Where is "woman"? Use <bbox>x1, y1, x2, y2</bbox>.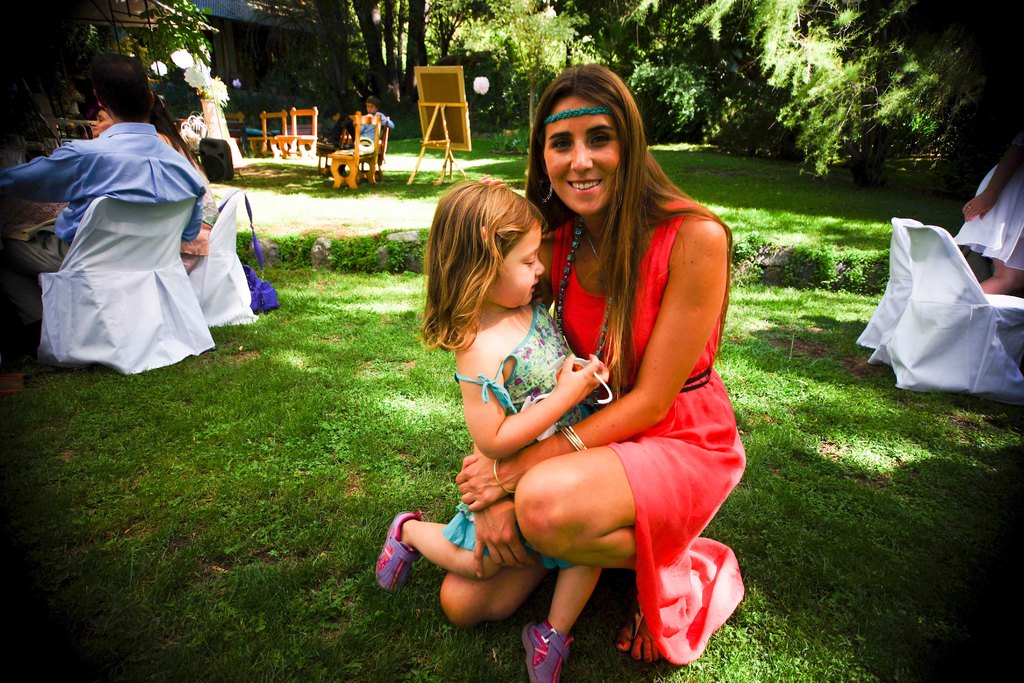
<bbox>89, 107, 113, 138</bbox>.
